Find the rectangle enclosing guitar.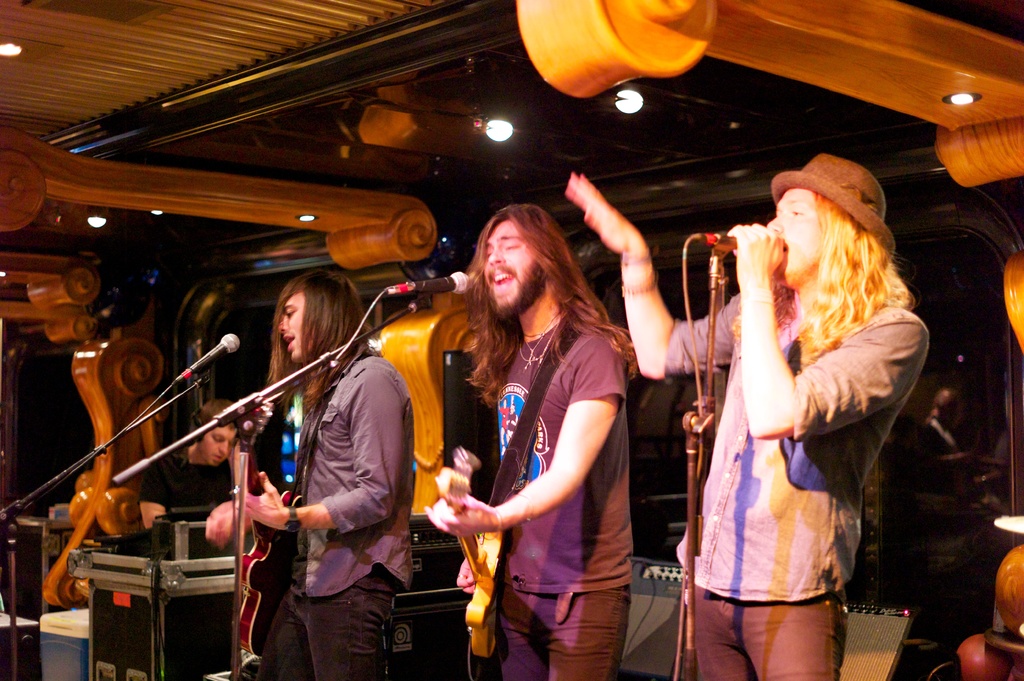
bbox=(239, 405, 304, 659).
